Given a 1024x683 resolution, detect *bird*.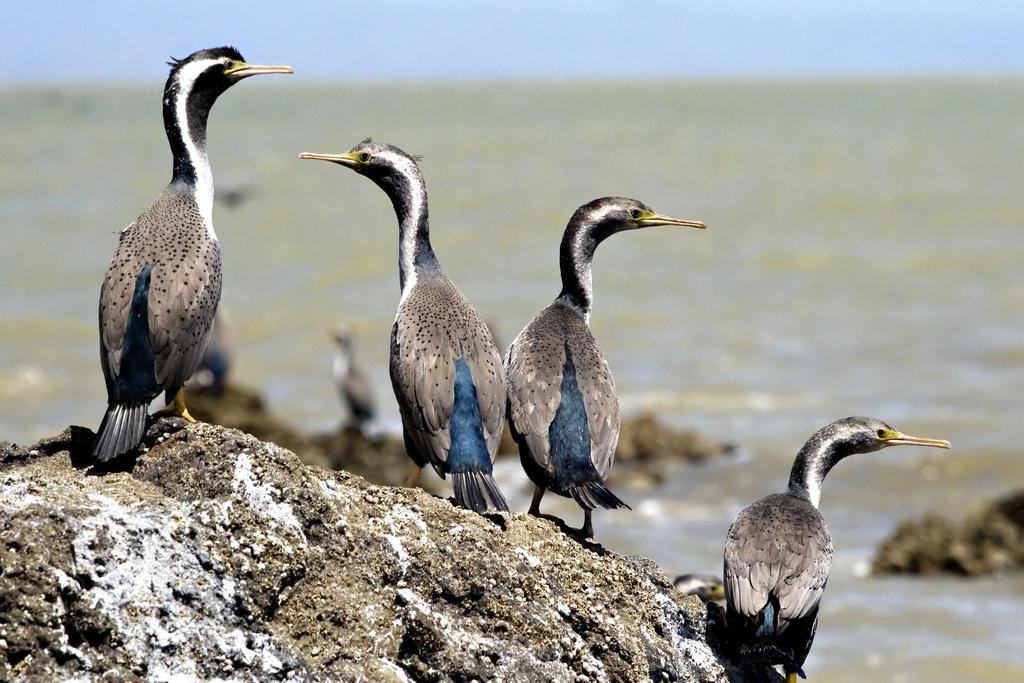
box(327, 319, 380, 435).
